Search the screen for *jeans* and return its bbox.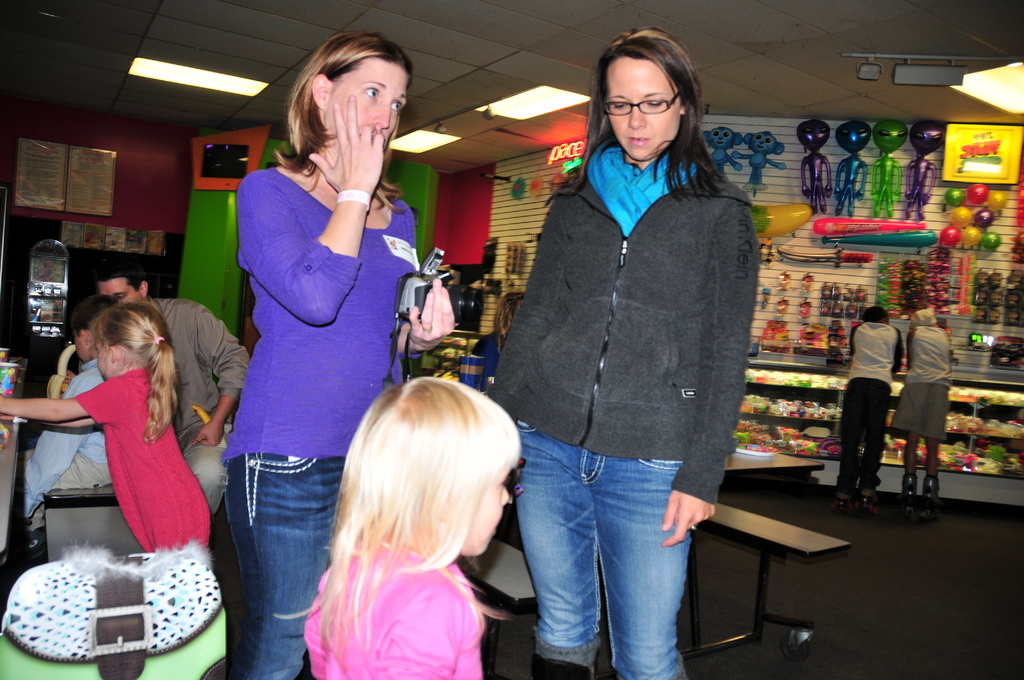
Found: x1=225, y1=455, x2=347, y2=679.
